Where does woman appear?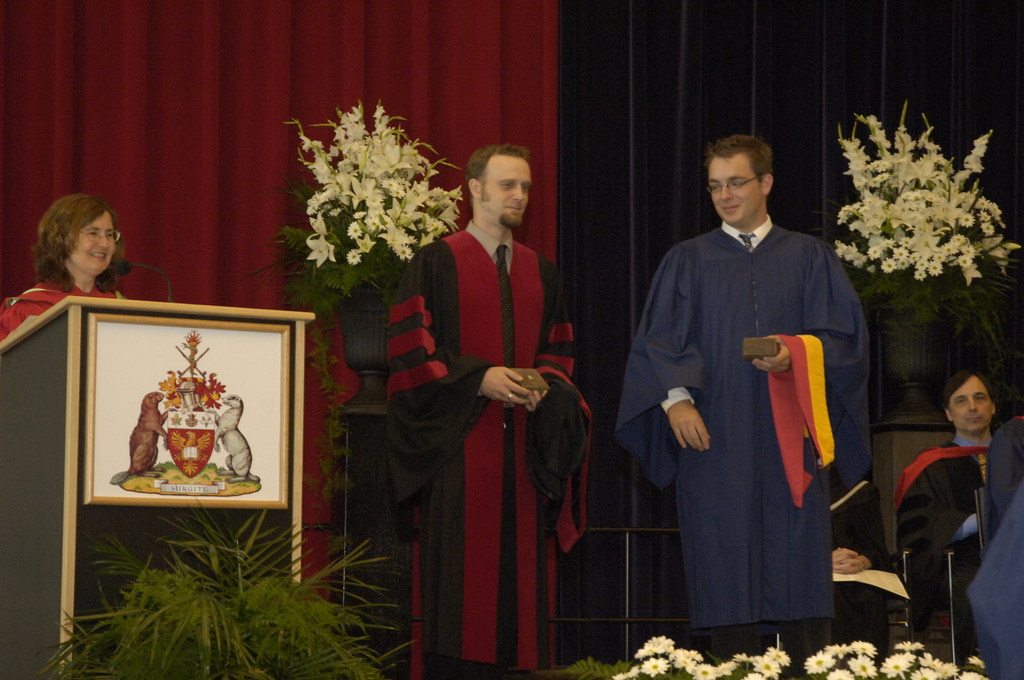
Appears at [x1=0, y1=193, x2=125, y2=339].
